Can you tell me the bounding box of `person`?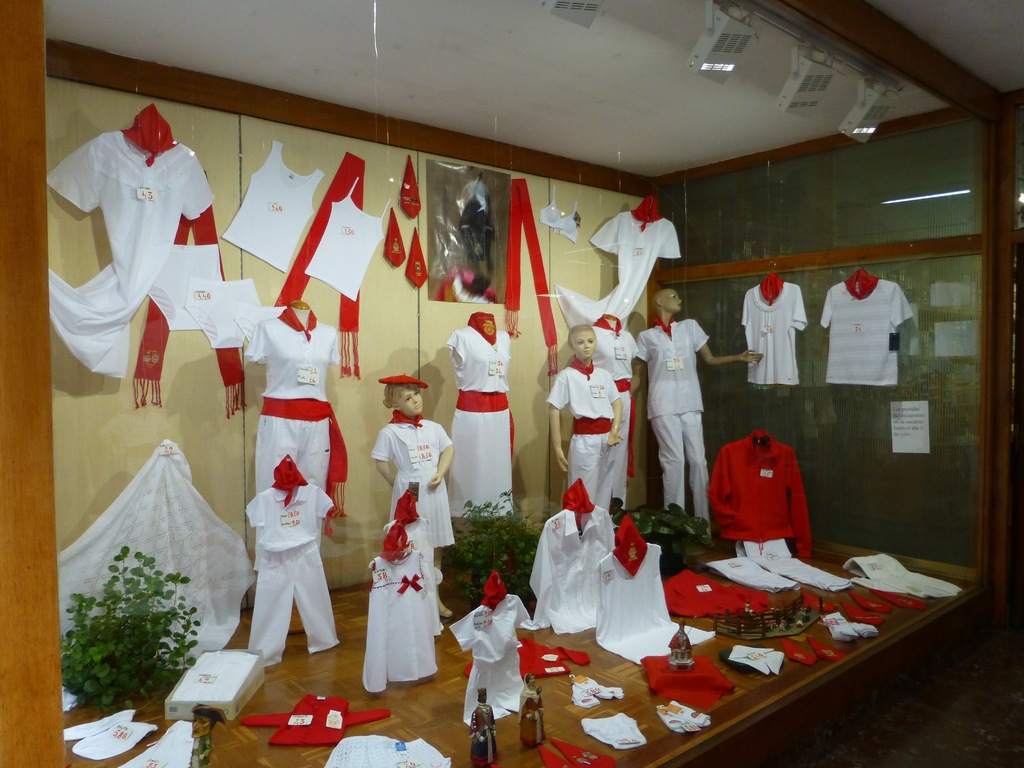
box=[369, 373, 456, 615].
